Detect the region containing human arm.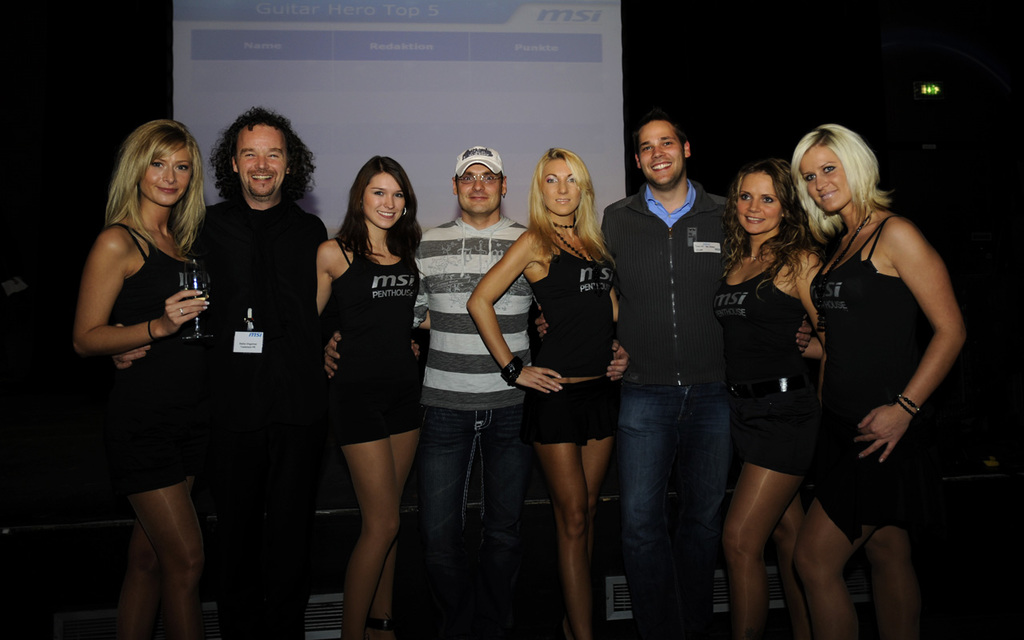
pyautogui.locateOnScreen(465, 229, 563, 394).
